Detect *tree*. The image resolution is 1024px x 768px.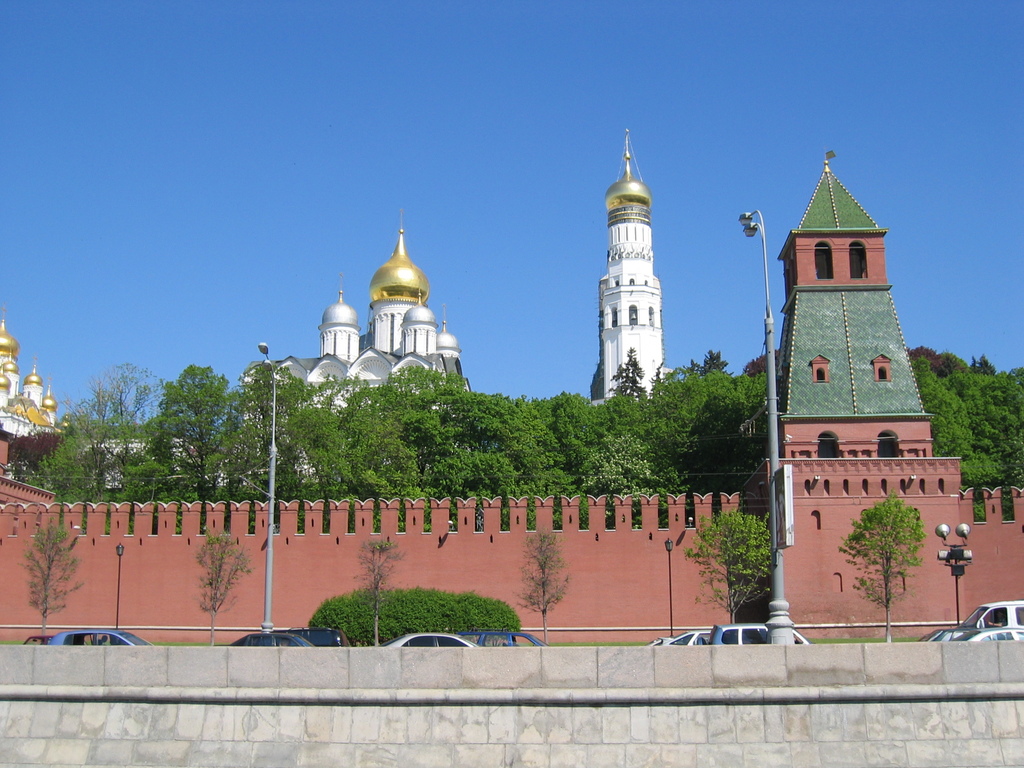
x1=16 y1=520 x2=83 y2=644.
